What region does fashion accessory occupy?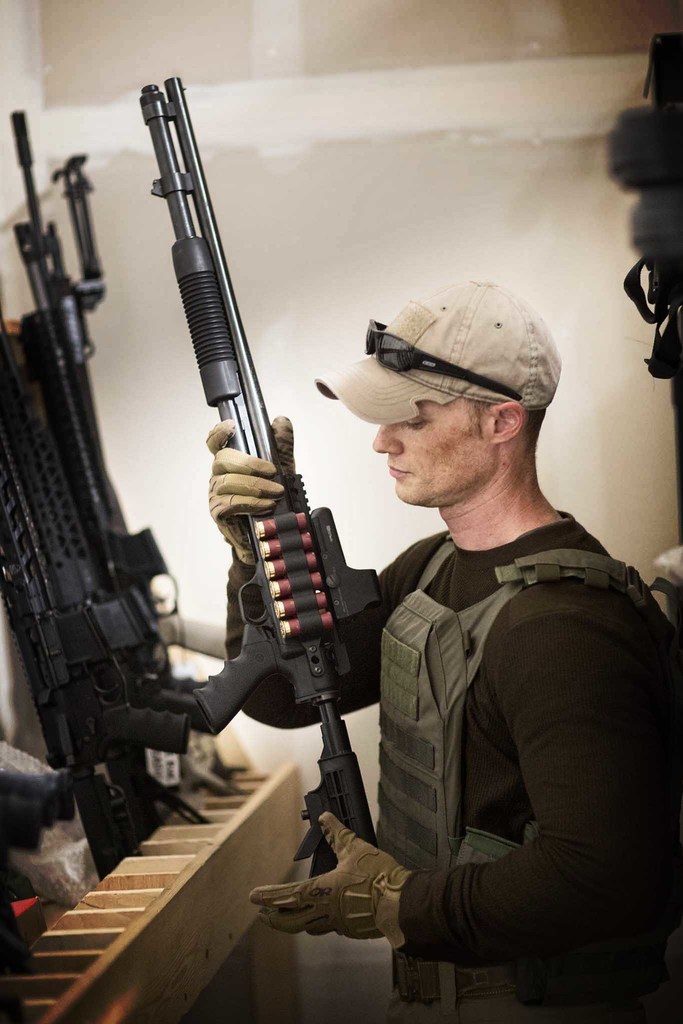
(318,280,574,440).
